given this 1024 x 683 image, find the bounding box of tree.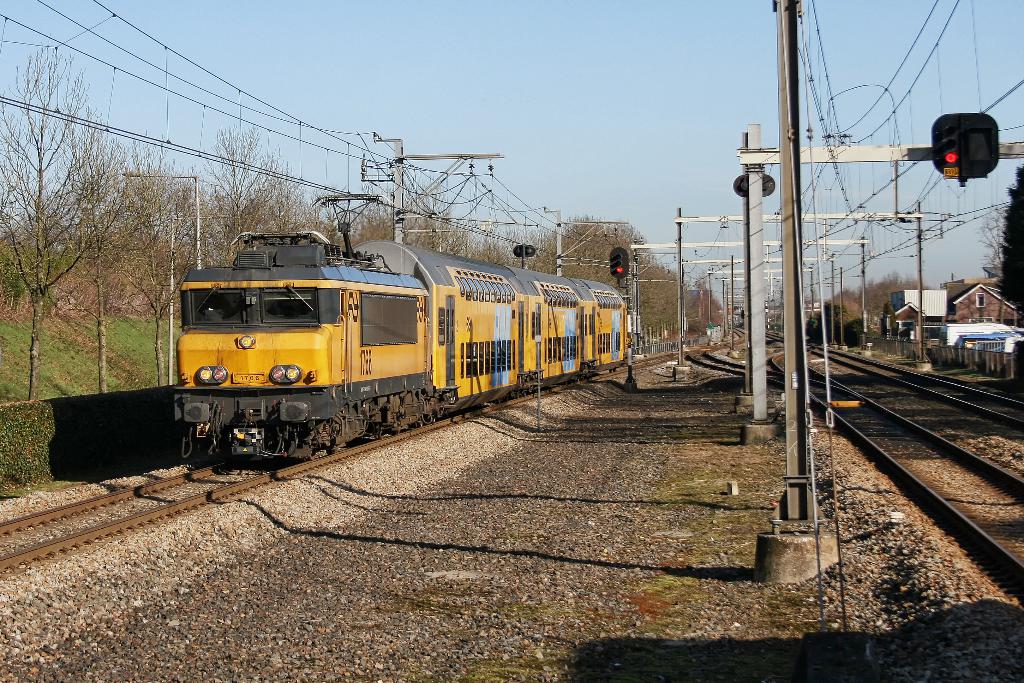
(644,217,691,329).
